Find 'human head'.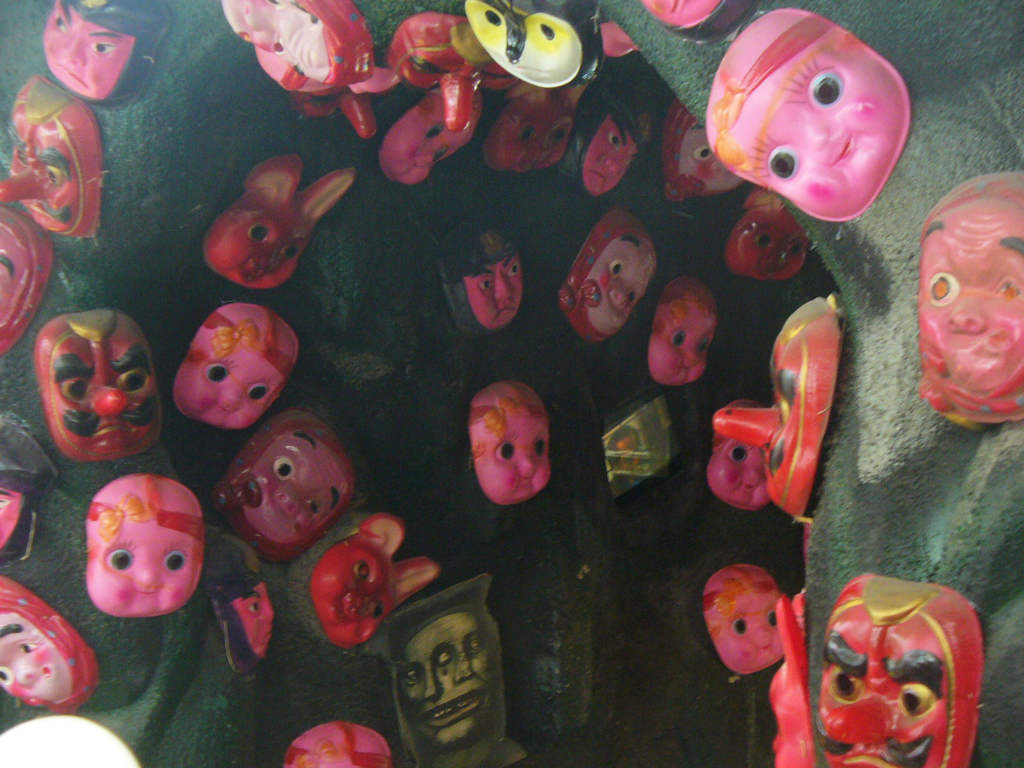
region(221, 403, 356, 566).
